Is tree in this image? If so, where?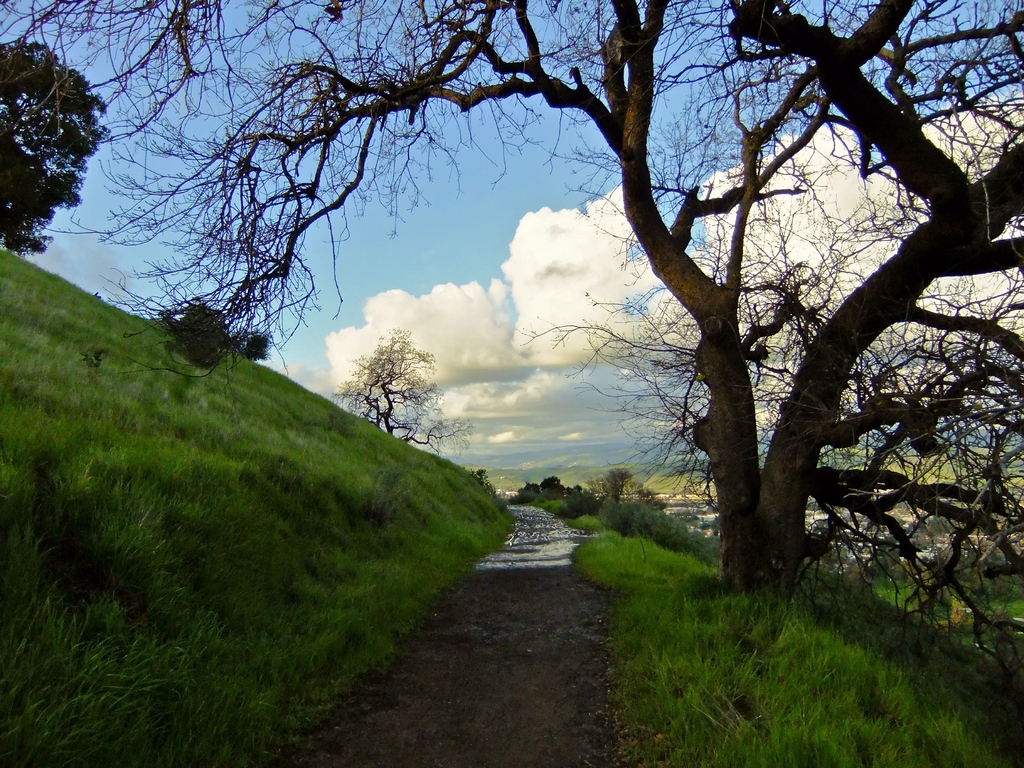
Yes, at [0, 0, 1023, 593].
